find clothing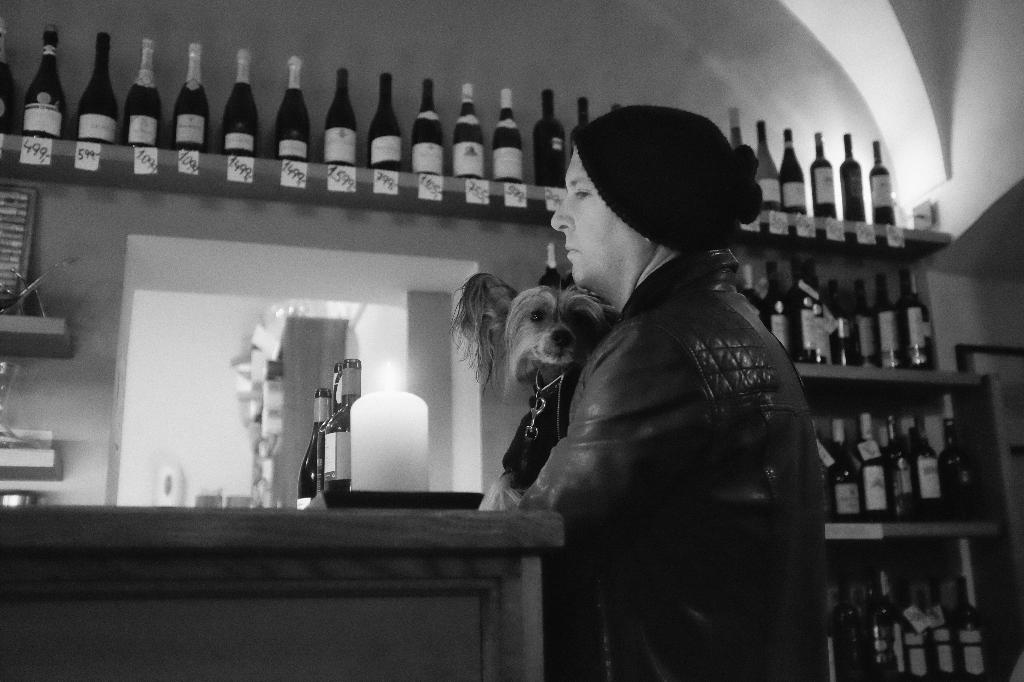
529,152,836,681
